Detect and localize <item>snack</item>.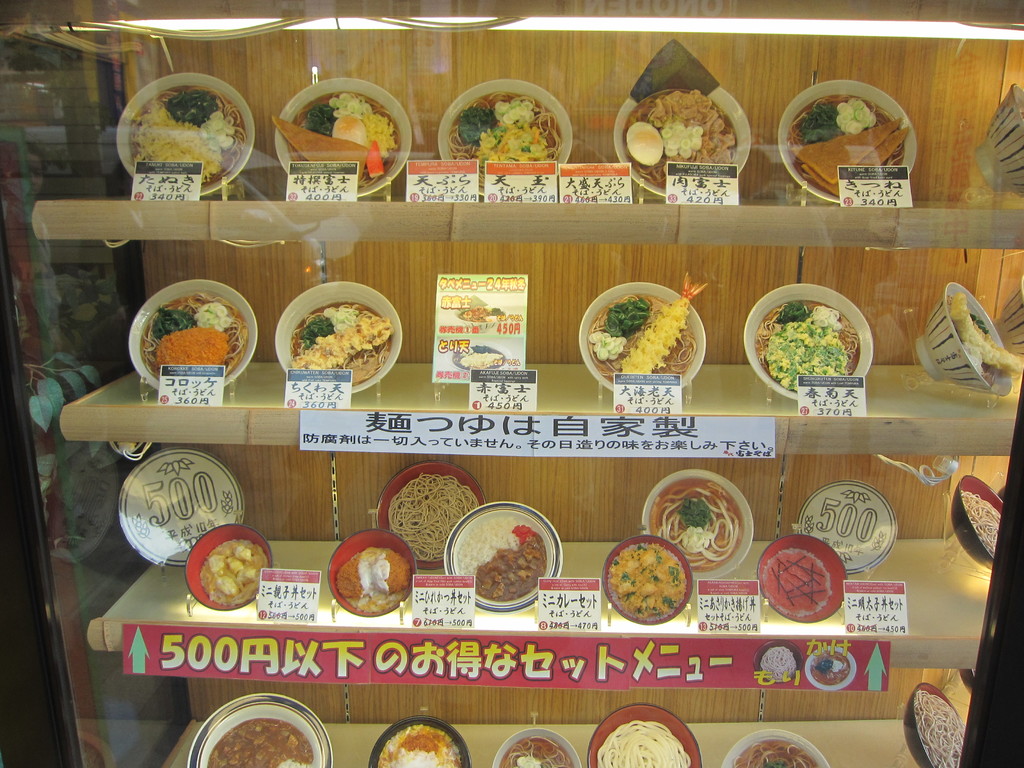
Localized at BBox(270, 90, 397, 188).
